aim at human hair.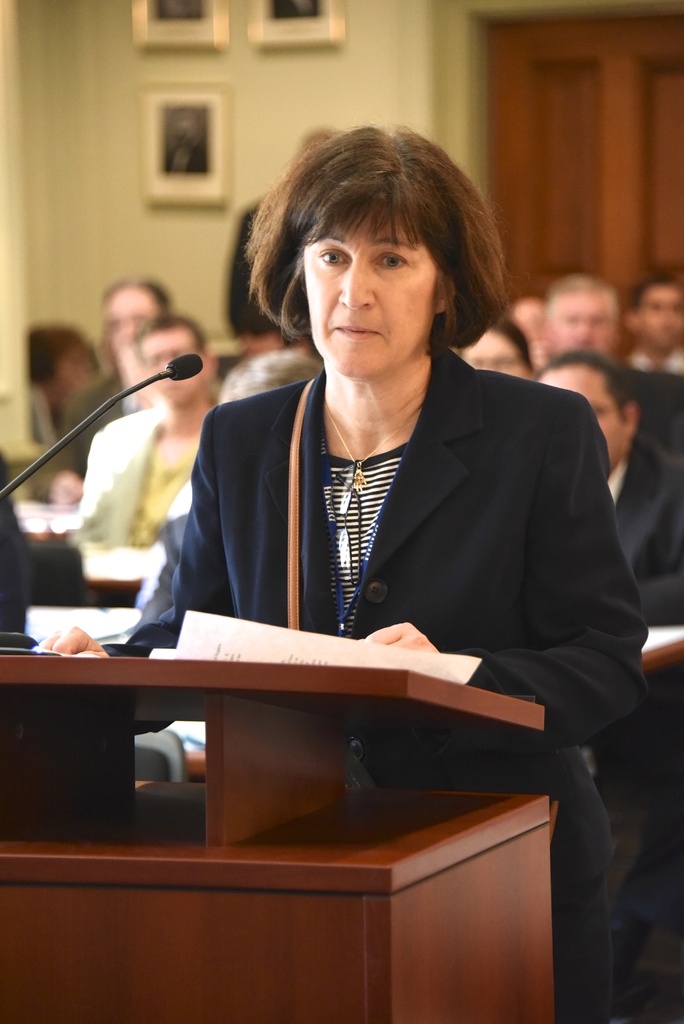
Aimed at detection(476, 316, 544, 371).
